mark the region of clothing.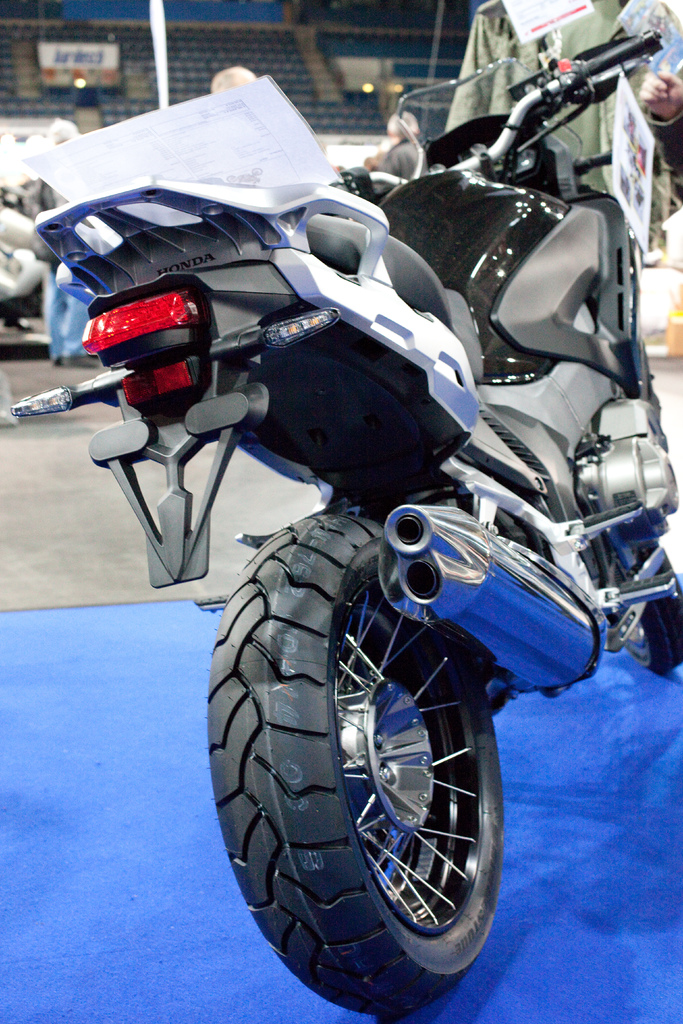
Region: [442, 0, 682, 250].
